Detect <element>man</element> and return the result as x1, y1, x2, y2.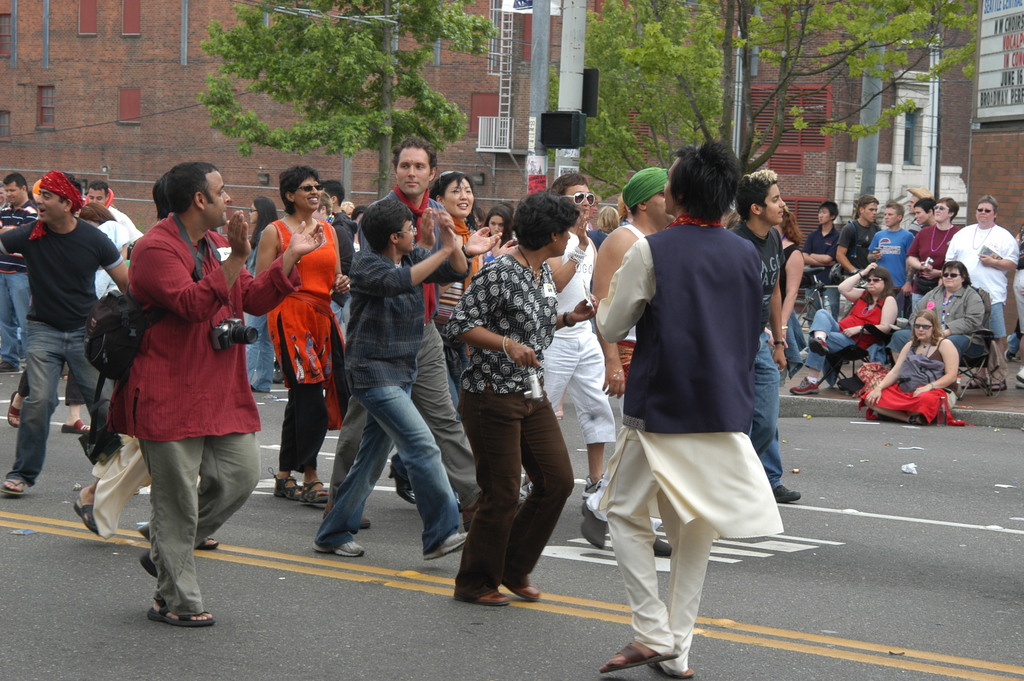
950, 195, 1023, 369.
